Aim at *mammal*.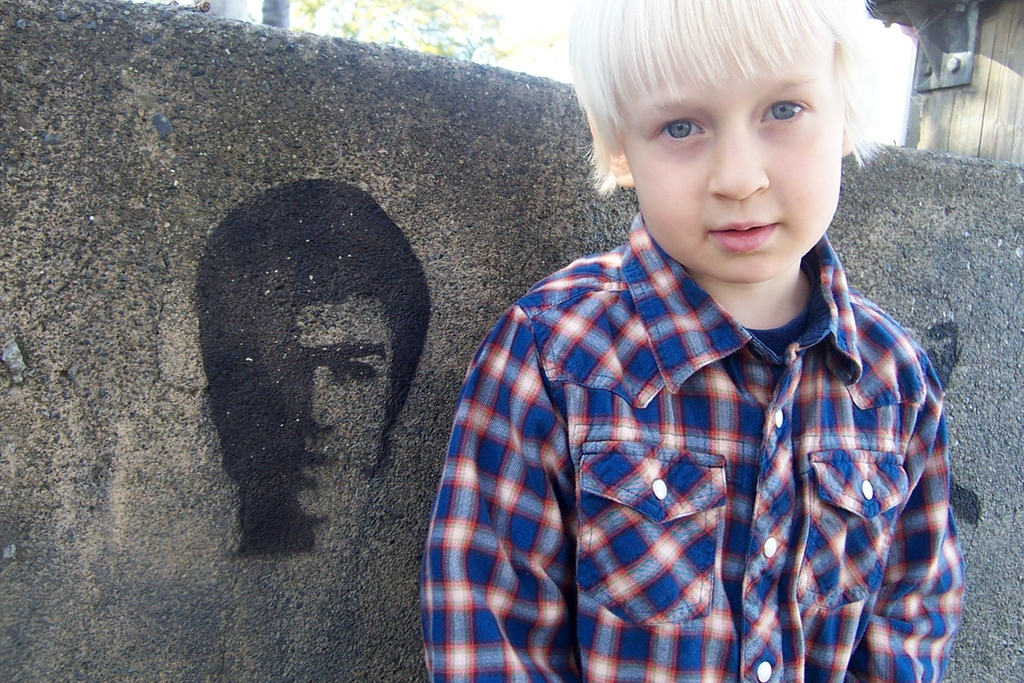
Aimed at left=399, top=28, right=992, bottom=648.
